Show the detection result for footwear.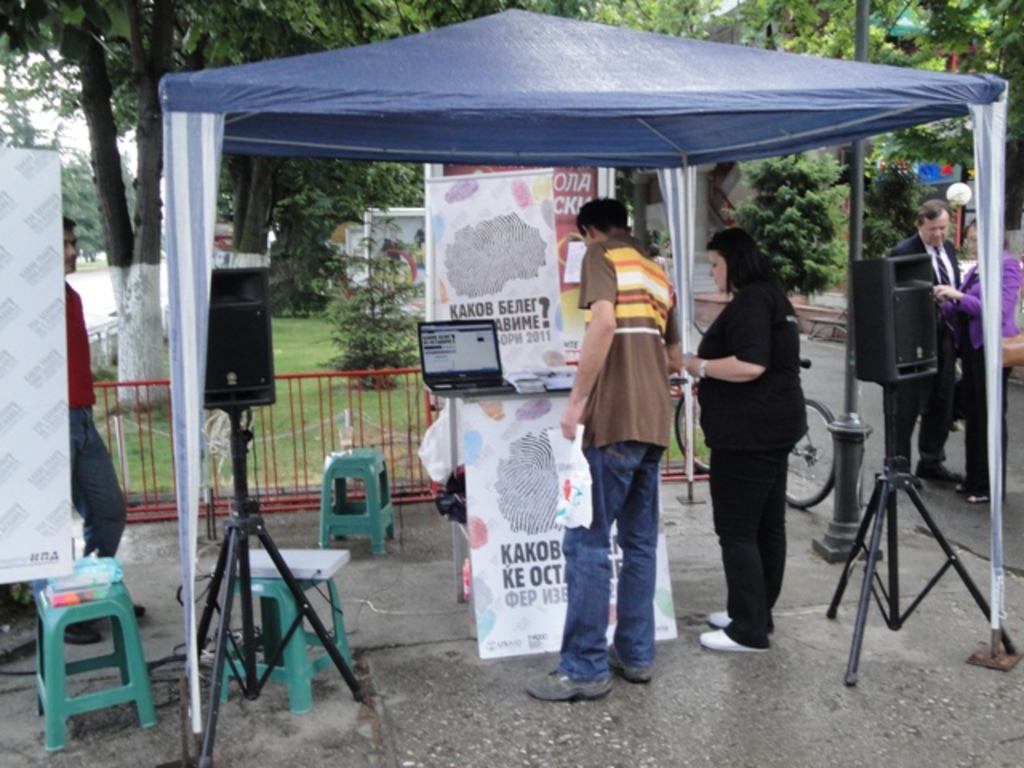
696, 627, 766, 653.
